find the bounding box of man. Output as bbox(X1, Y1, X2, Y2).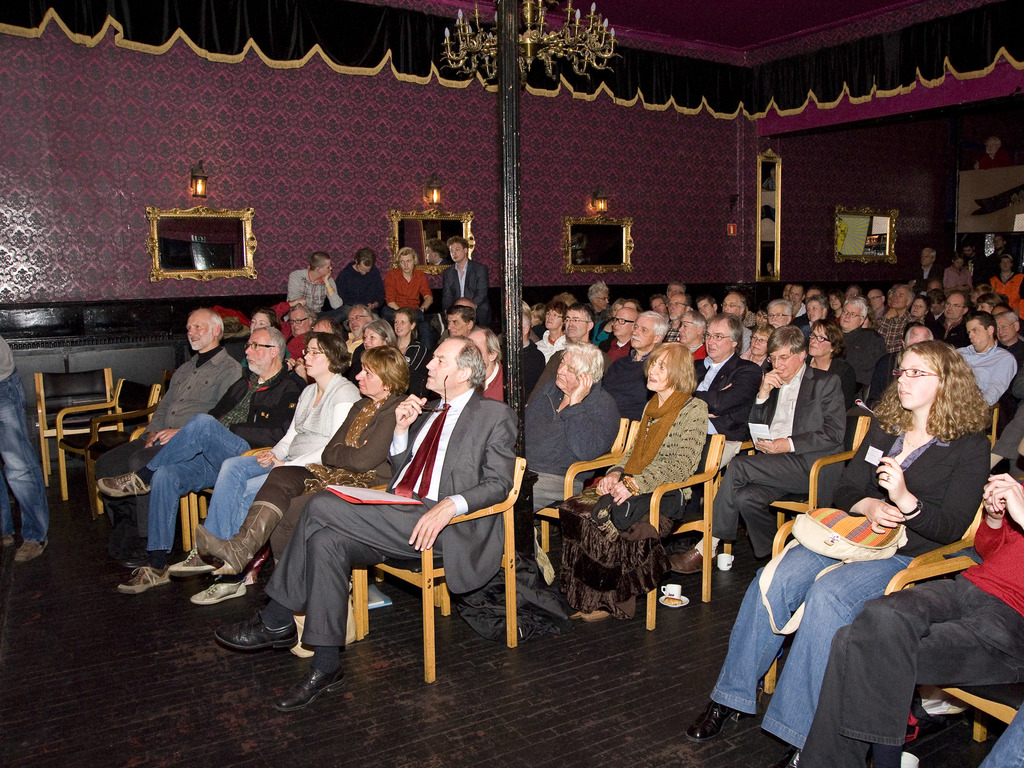
bbox(209, 339, 519, 714).
